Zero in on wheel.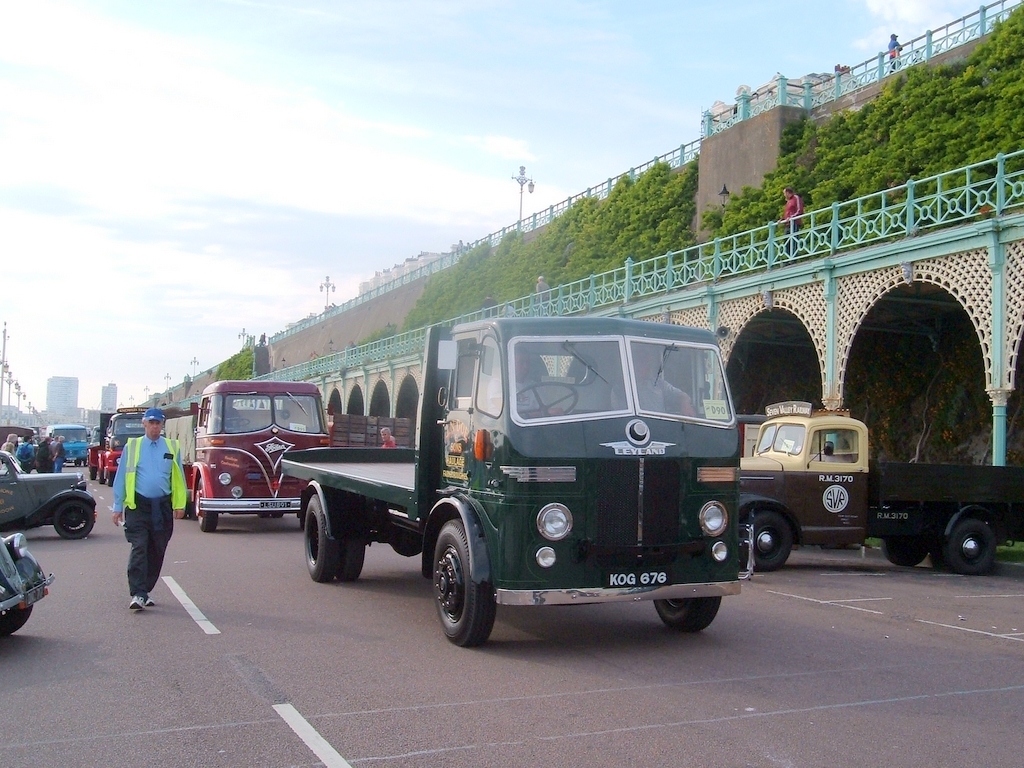
Zeroed in: [943, 517, 1001, 573].
